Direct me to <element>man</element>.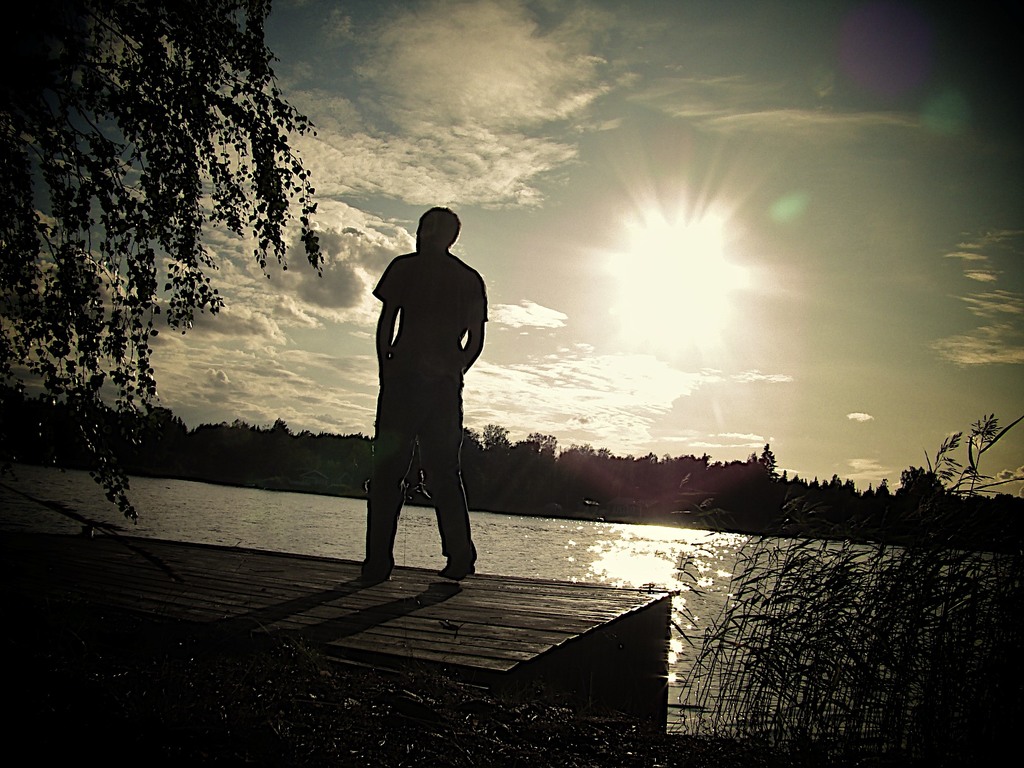
Direction: crop(350, 195, 490, 596).
